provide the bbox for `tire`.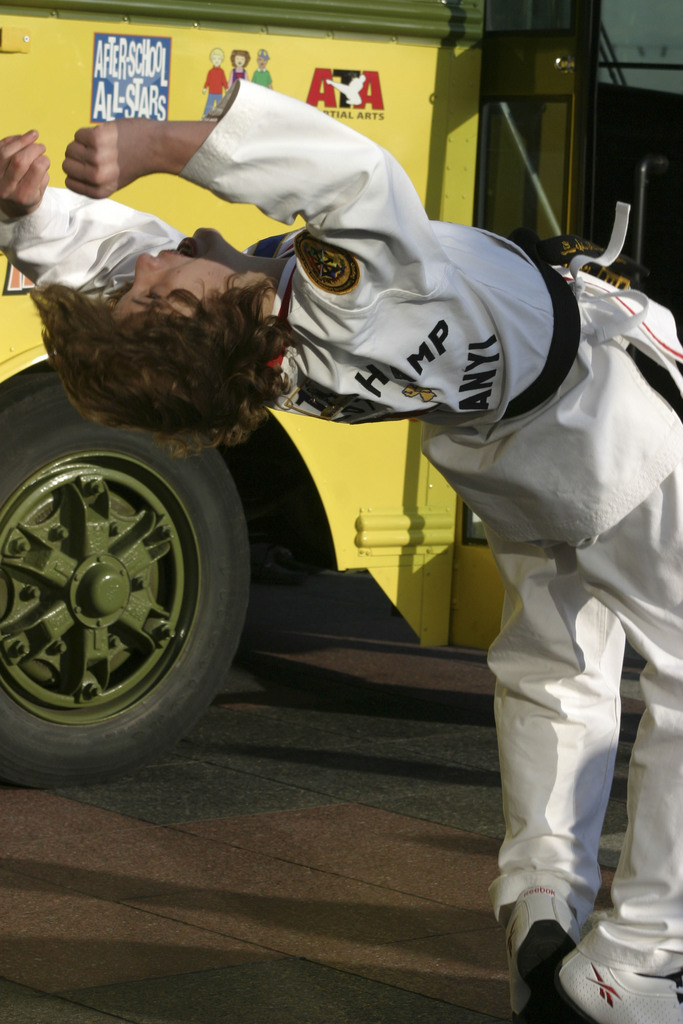
detection(9, 424, 248, 780).
